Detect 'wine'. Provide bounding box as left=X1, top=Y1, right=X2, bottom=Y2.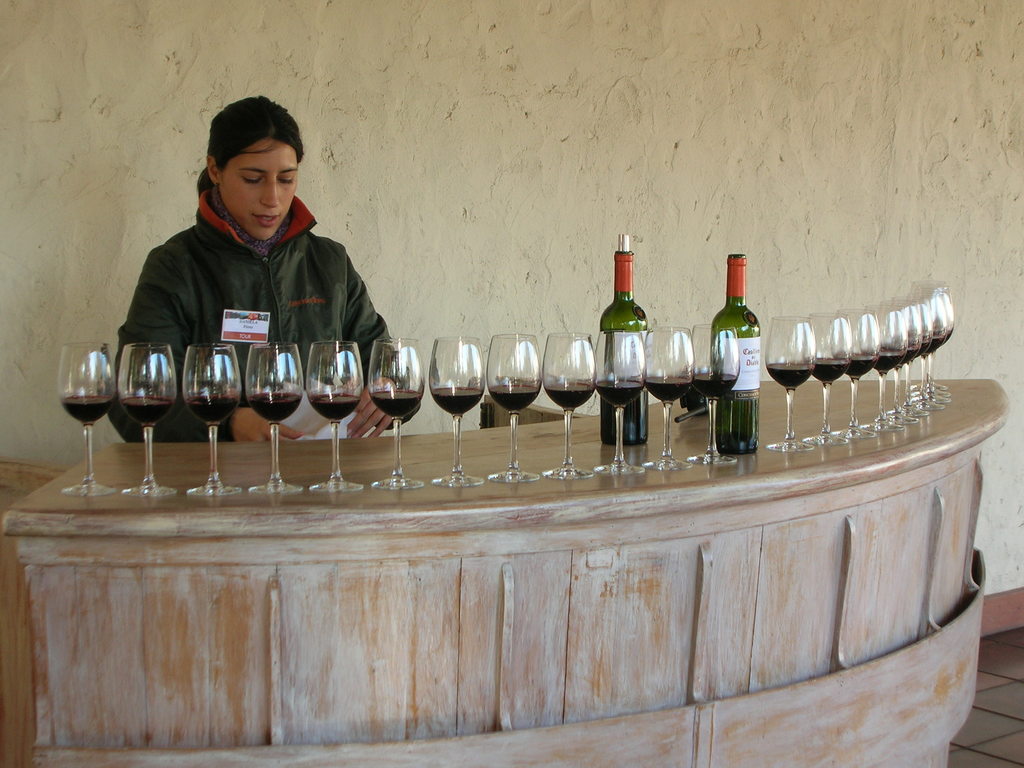
left=845, top=352, right=874, bottom=378.
